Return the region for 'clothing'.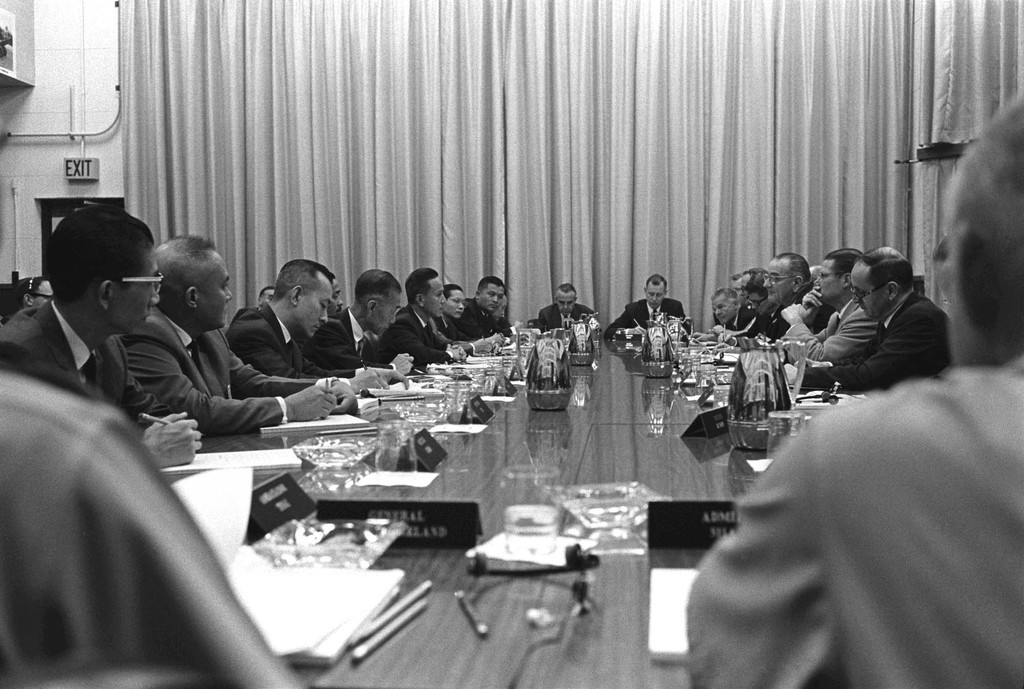
Rect(534, 305, 598, 330).
